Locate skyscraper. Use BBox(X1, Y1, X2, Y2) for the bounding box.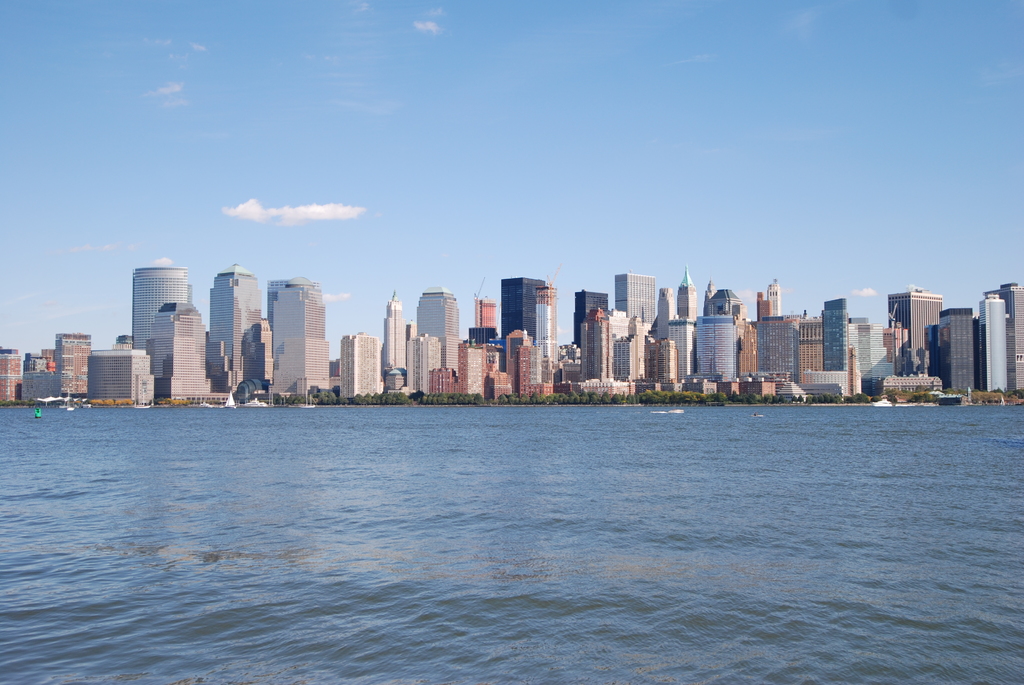
BBox(690, 313, 751, 382).
